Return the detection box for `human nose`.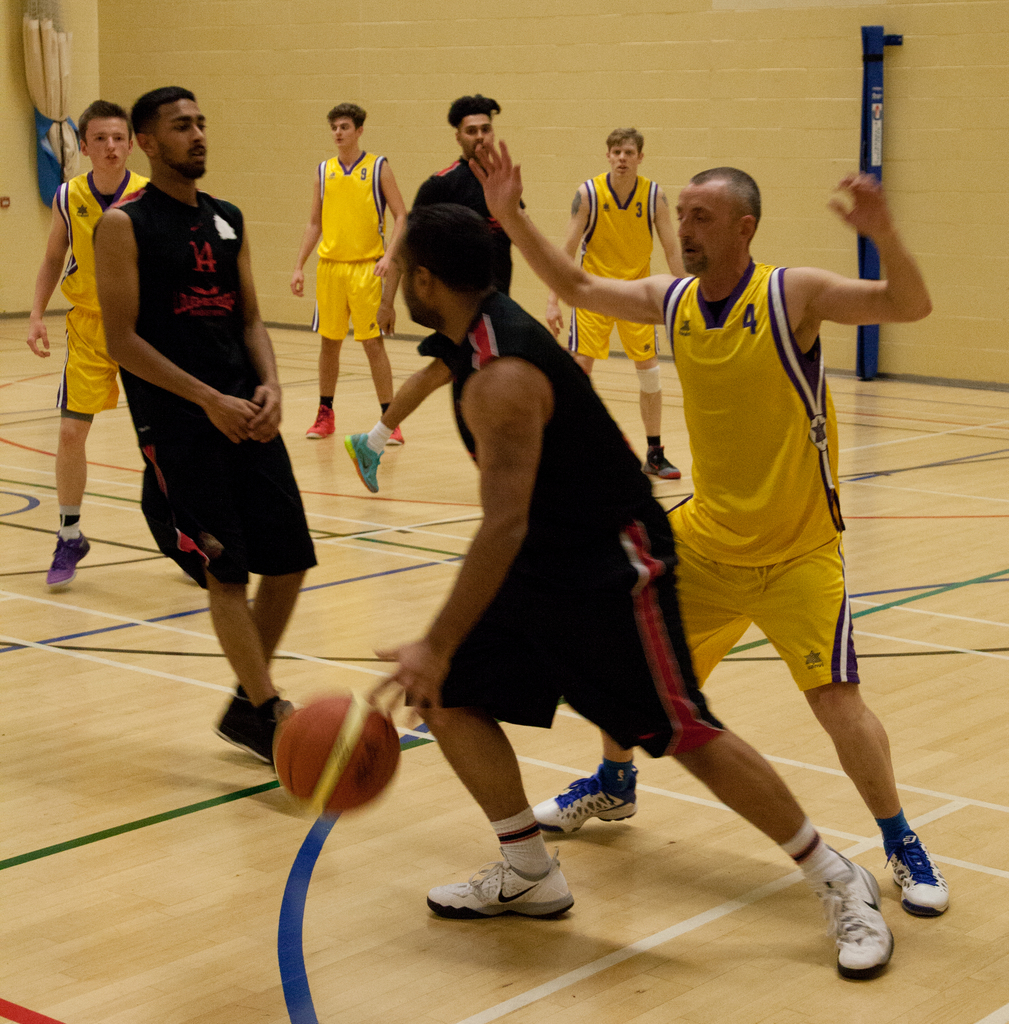
(left=192, top=125, right=203, bottom=141).
